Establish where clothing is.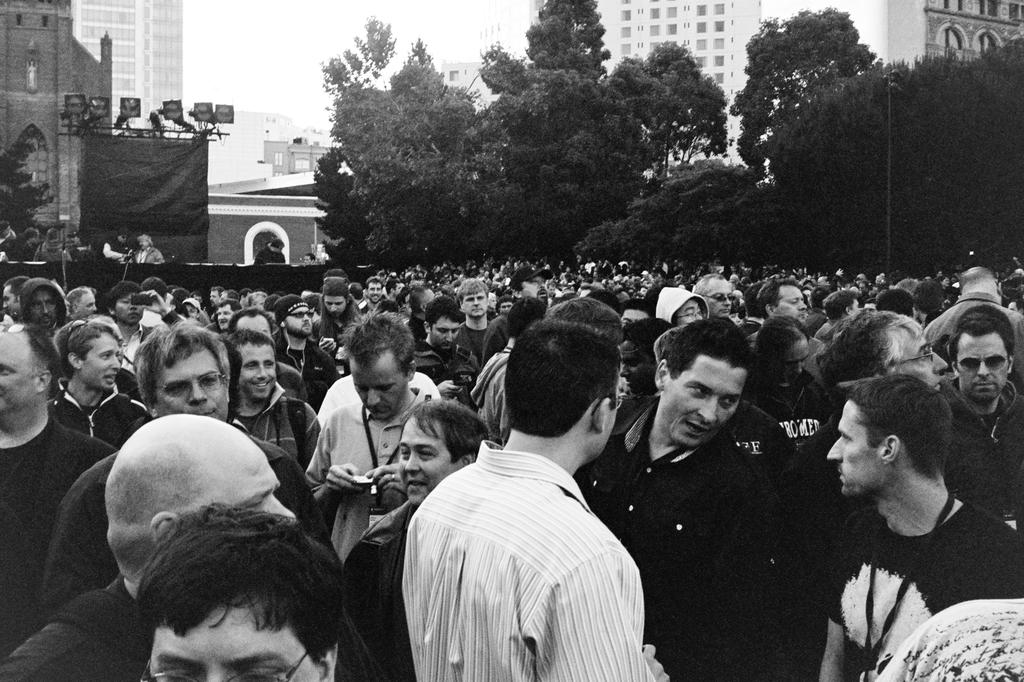
Established at (6, 278, 91, 368).
